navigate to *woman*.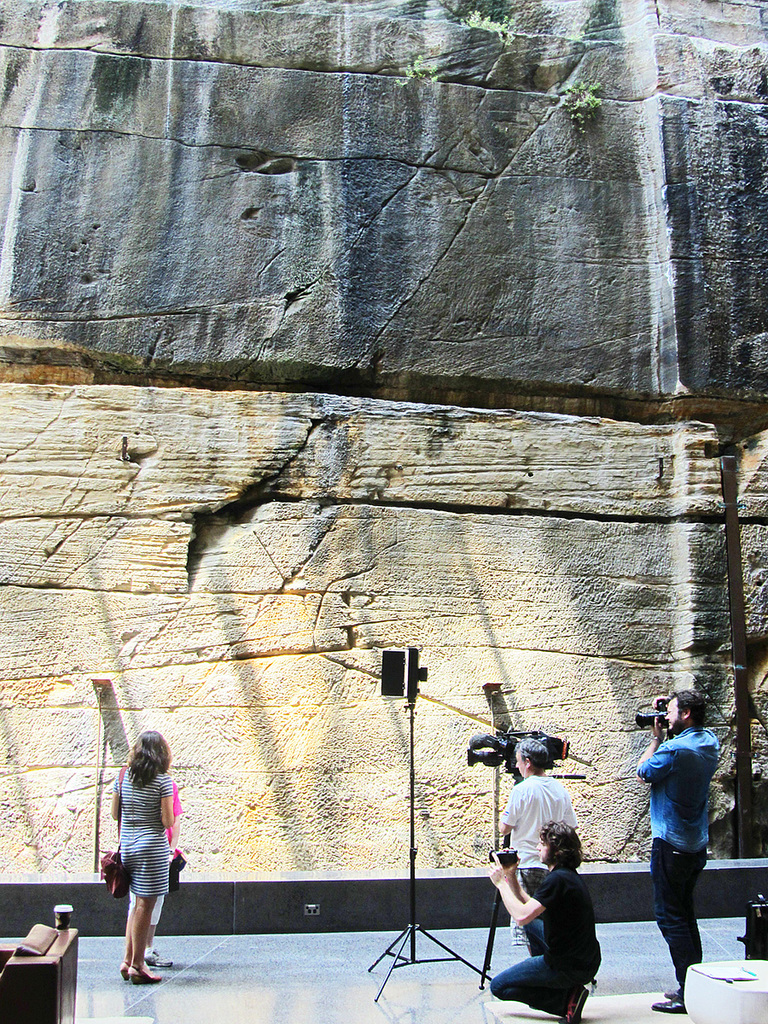
Navigation target: (left=109, top=727, right=176, bottom=990).
